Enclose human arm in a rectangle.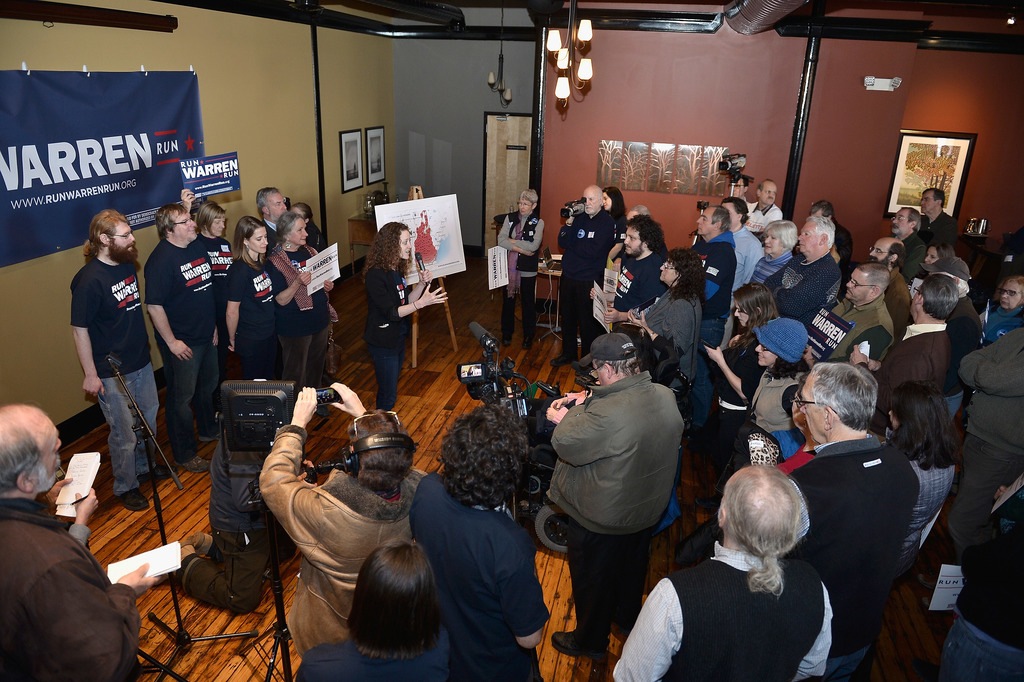
{"x1": 223, "y1": 259, "x2": 254, "y2": 353}.
